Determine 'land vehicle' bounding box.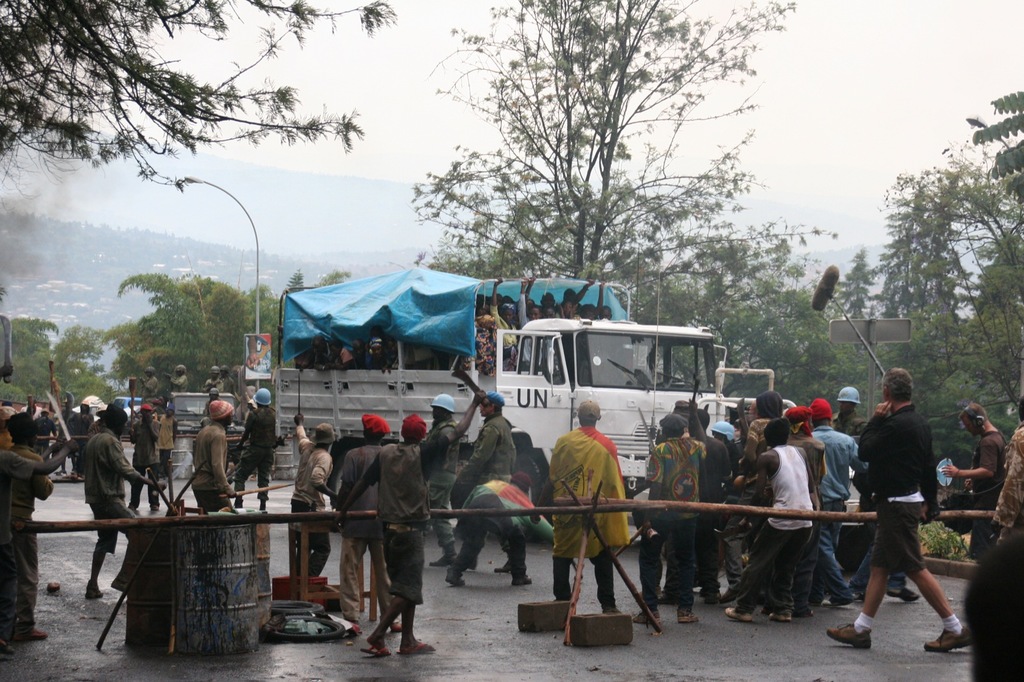
Determined: (275,268,739,538).
